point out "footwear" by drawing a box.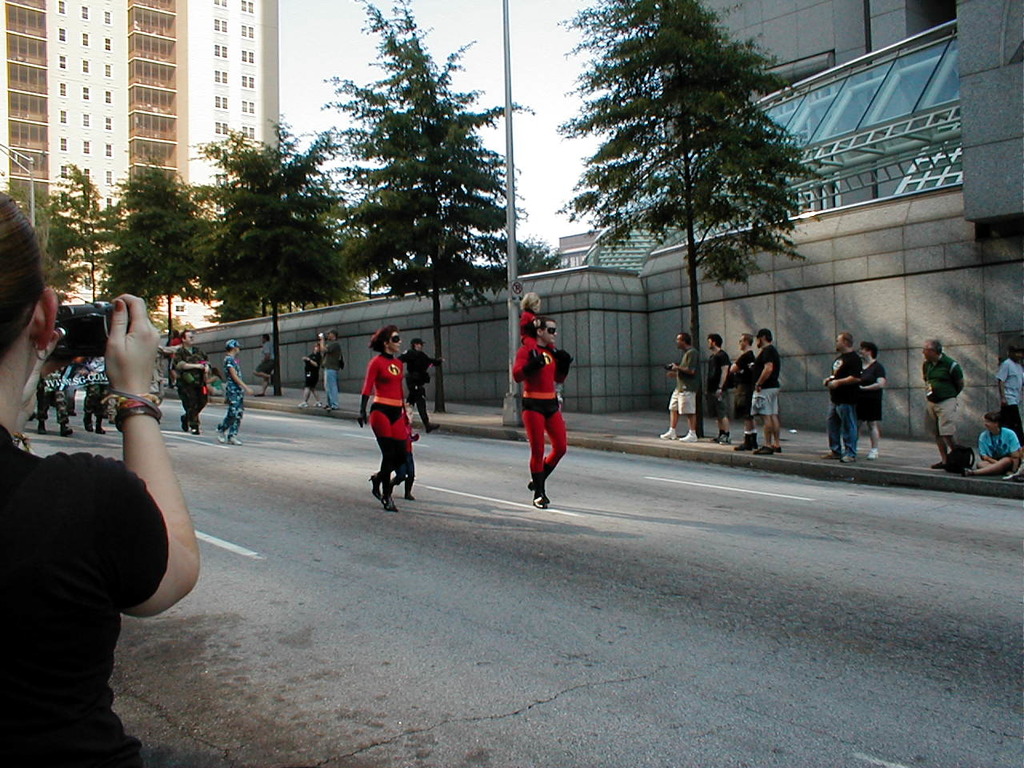
box=[60, 422, 73, 434].
